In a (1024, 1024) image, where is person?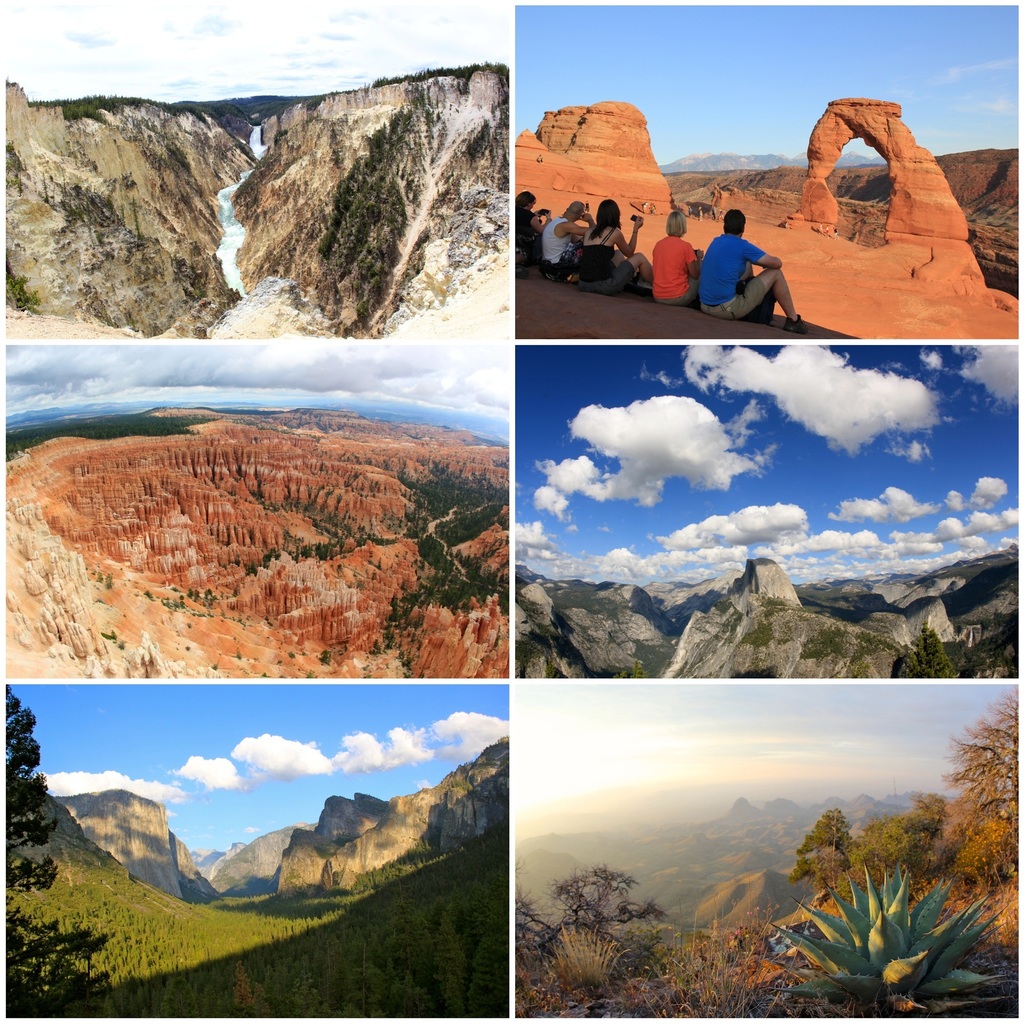
650, 207, 702, 302.
